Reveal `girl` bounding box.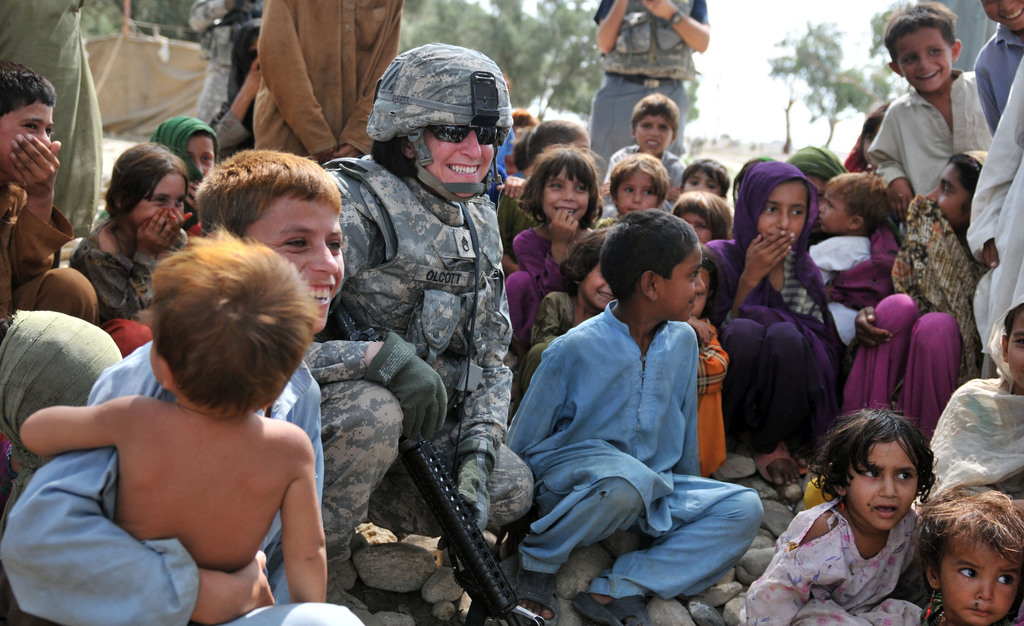
Revealed: 685:247:727:477.
